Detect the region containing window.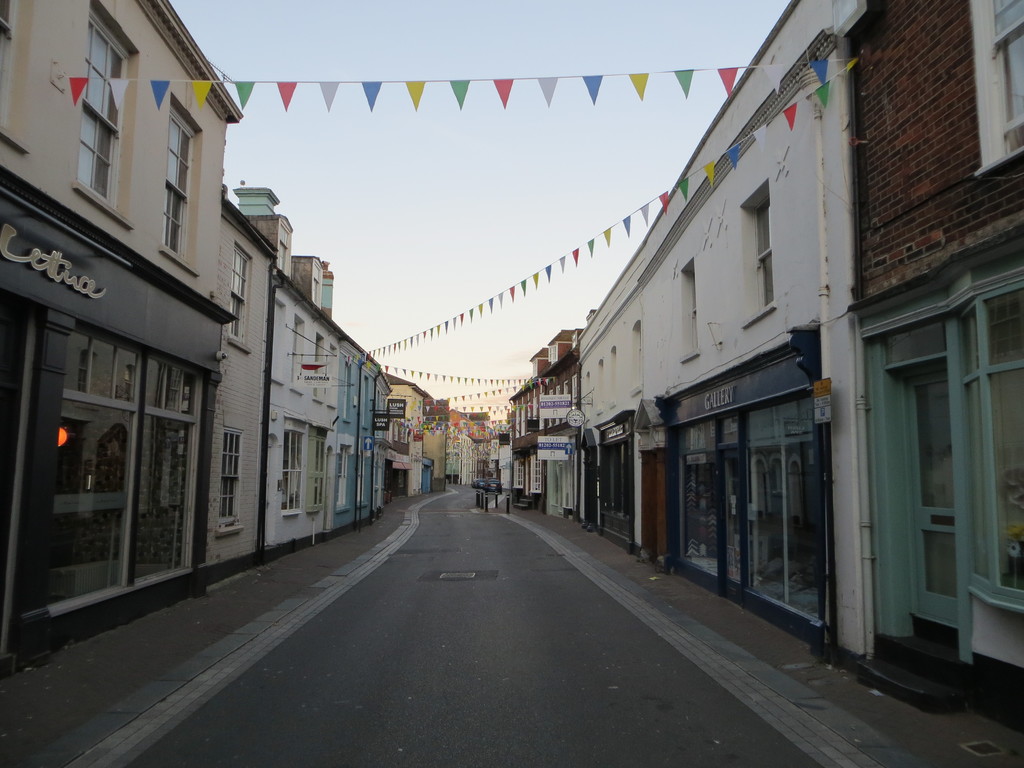
locate(231, 236, 259, 355).
